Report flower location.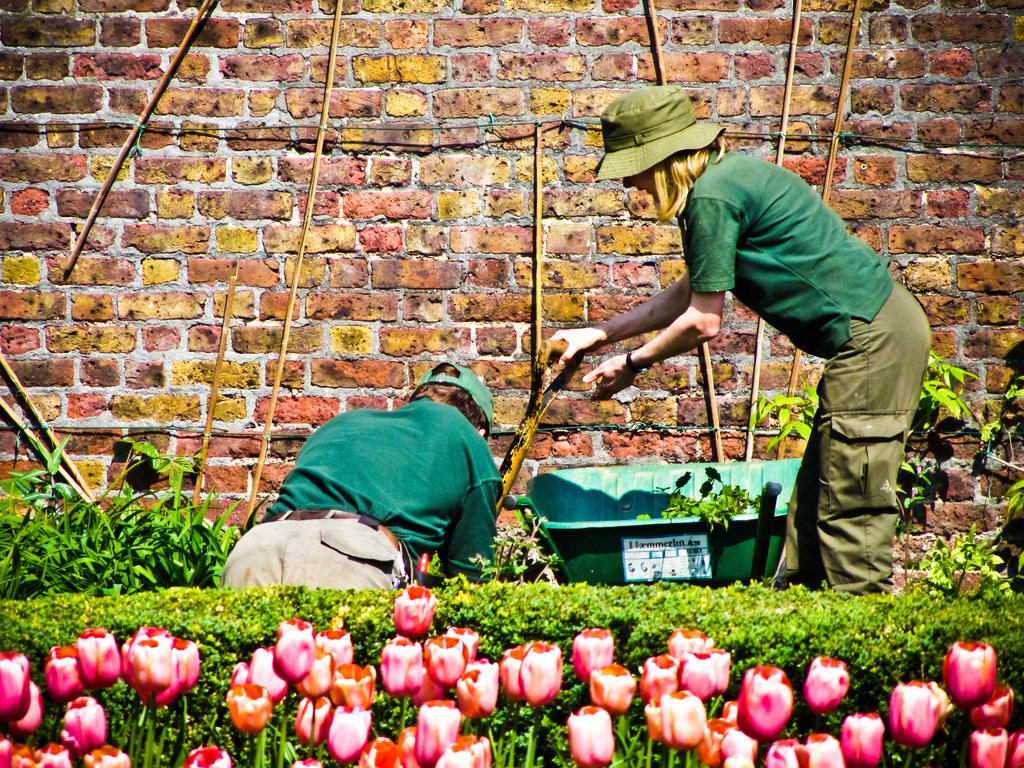
Report: region(805, 735, 844, 767).
